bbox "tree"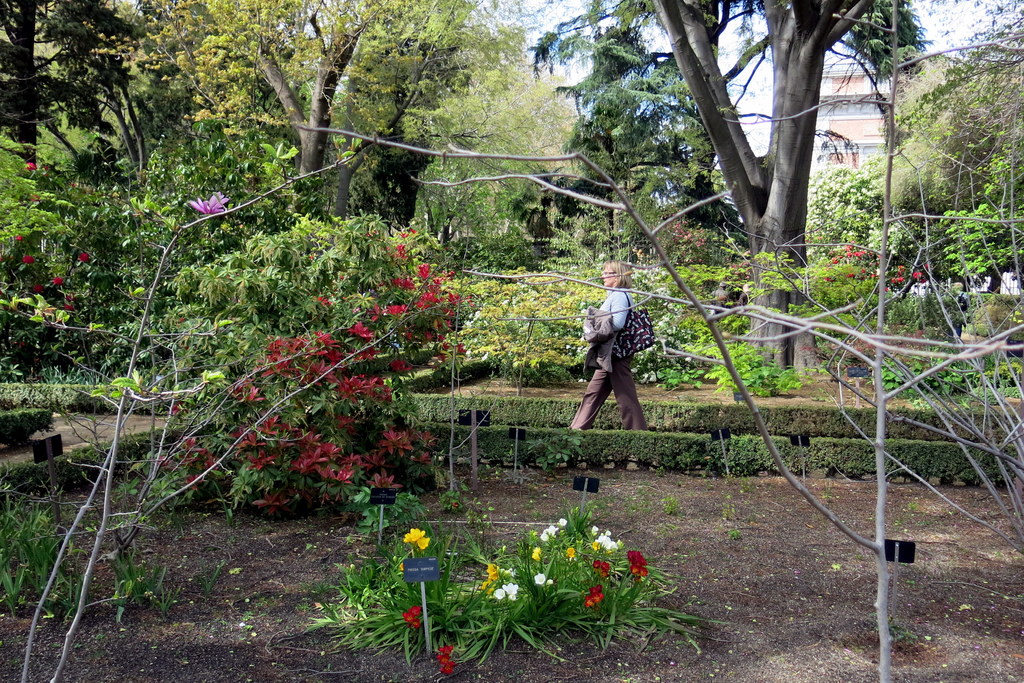
(335,0,529,226)
